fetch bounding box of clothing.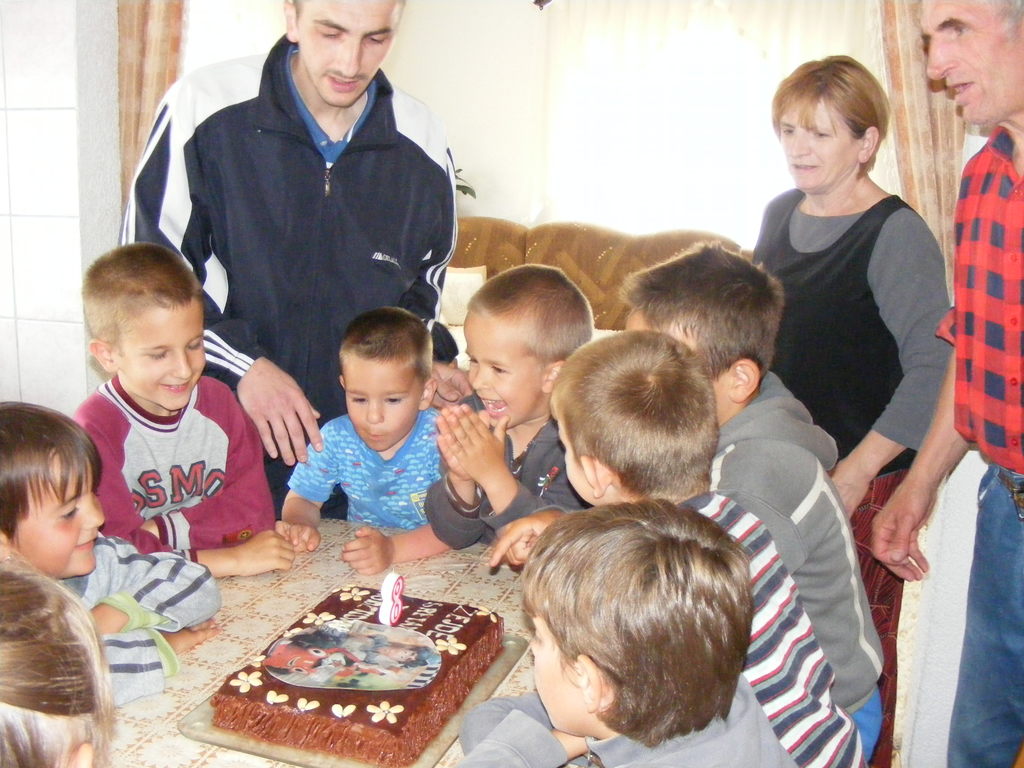
Bbox: BBox(442, 696, 815, 767).
